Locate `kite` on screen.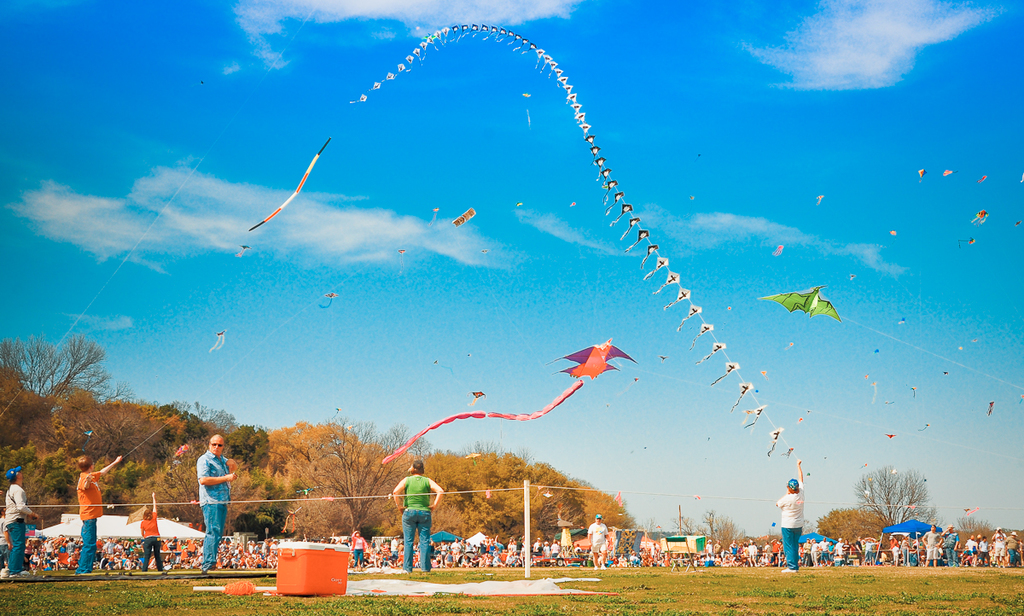
On screen at detection(203, 323, 227, 356).
